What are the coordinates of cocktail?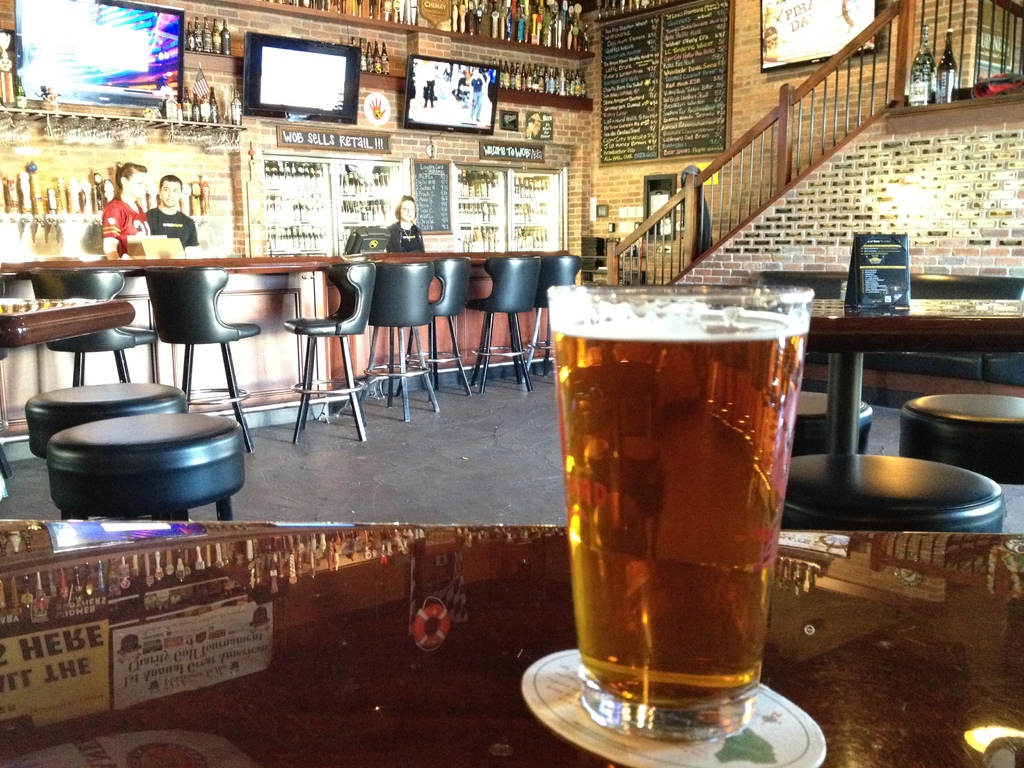
(x1=545, y1=287, x2=821, y2=741).
